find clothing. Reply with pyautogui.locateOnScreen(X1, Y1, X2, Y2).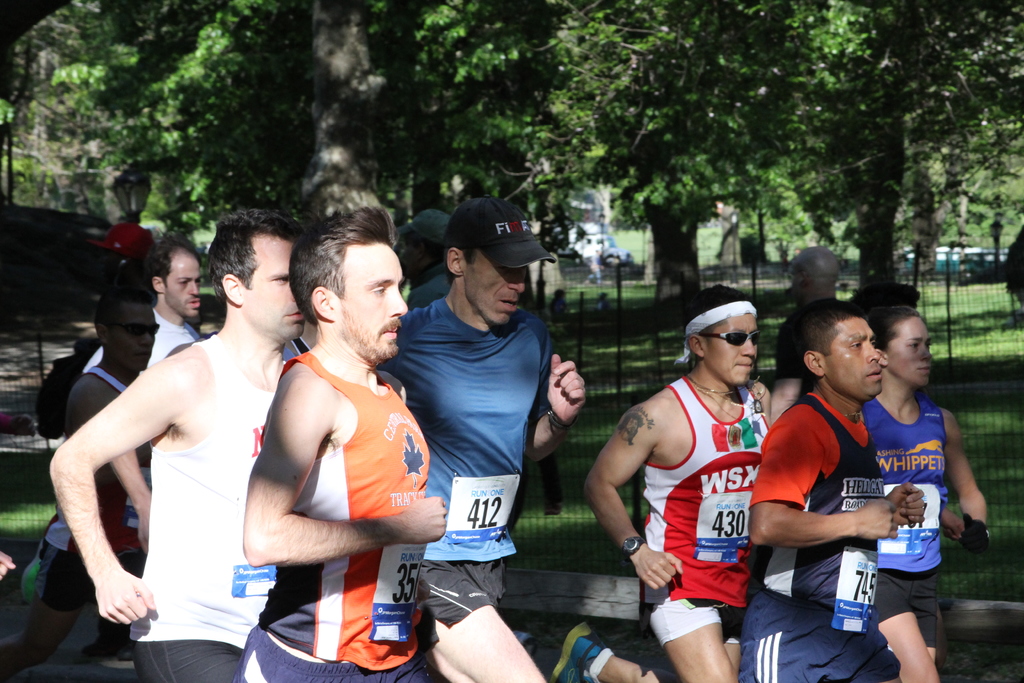
pyautogui.locateOnScreen(736, 391, 906, 682).
